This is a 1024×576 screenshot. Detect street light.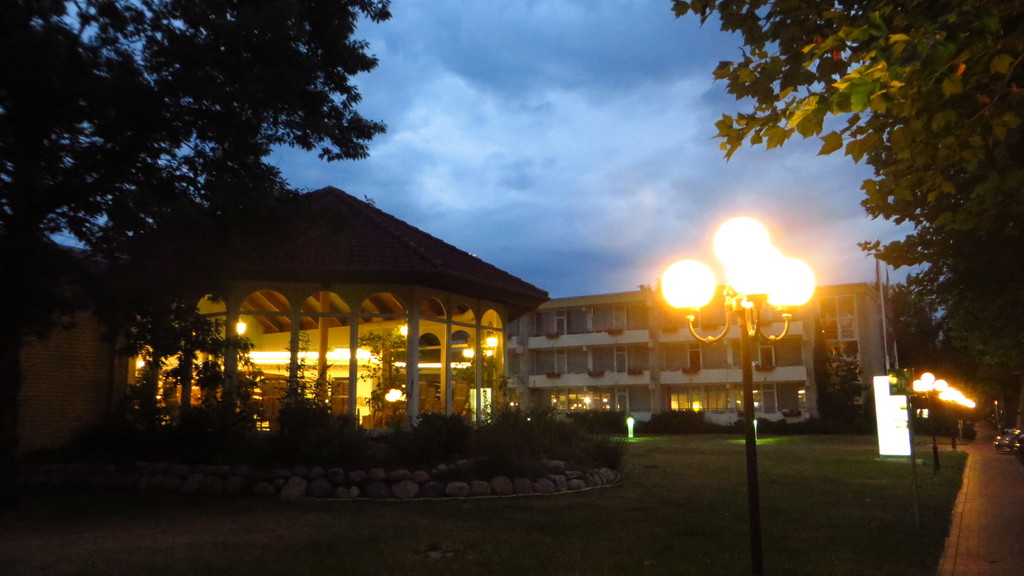
[x1=656, y1=212, x2=829, y2=575].
